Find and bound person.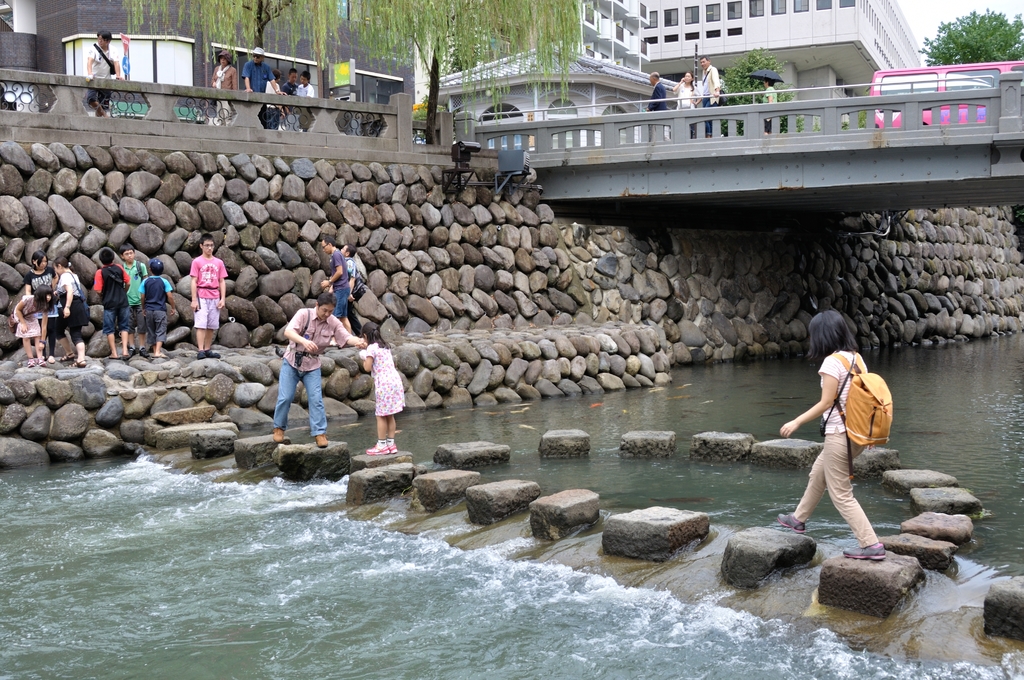
Bound: left=762, top=80, right=777, bottom=135.
